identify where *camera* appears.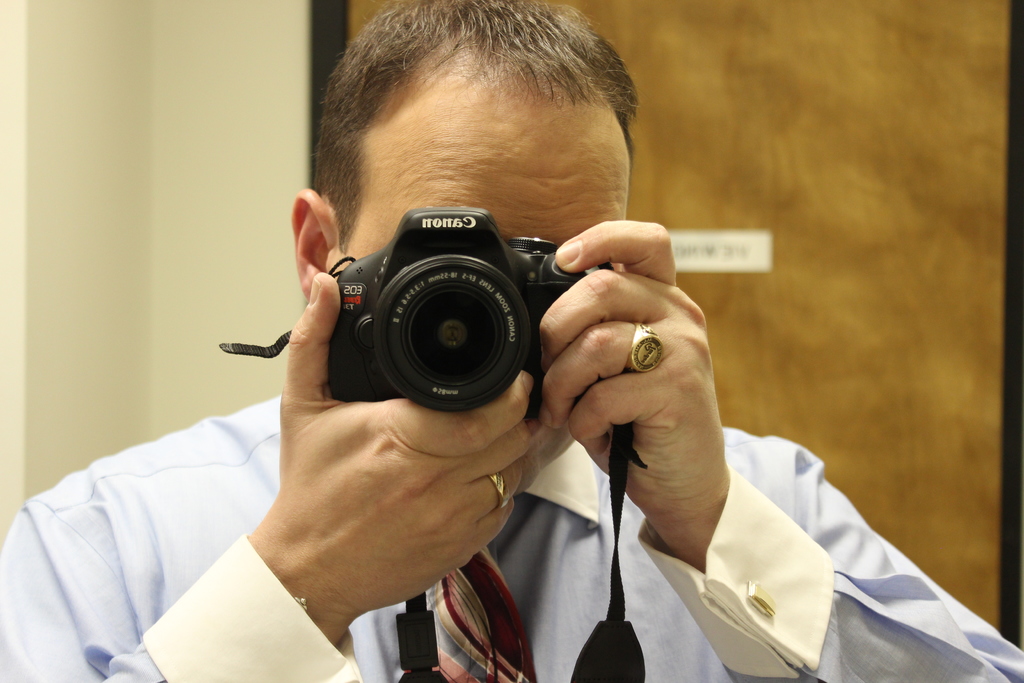
Appears at <bbox>317, 214, 634, 429</bbox>.
